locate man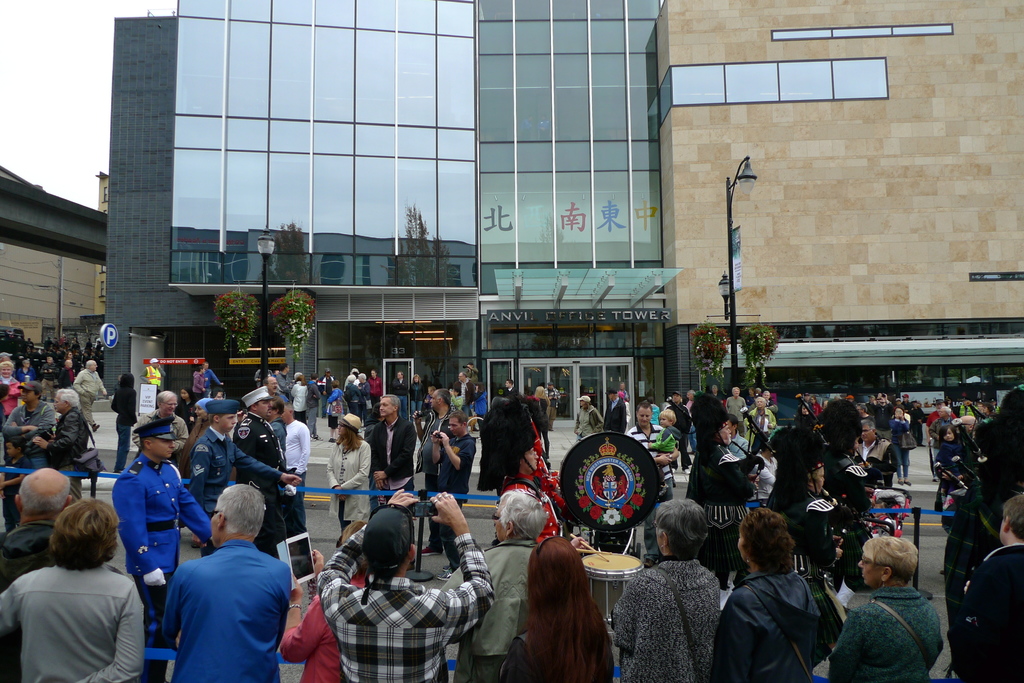
(74, 358, 108, 436)
